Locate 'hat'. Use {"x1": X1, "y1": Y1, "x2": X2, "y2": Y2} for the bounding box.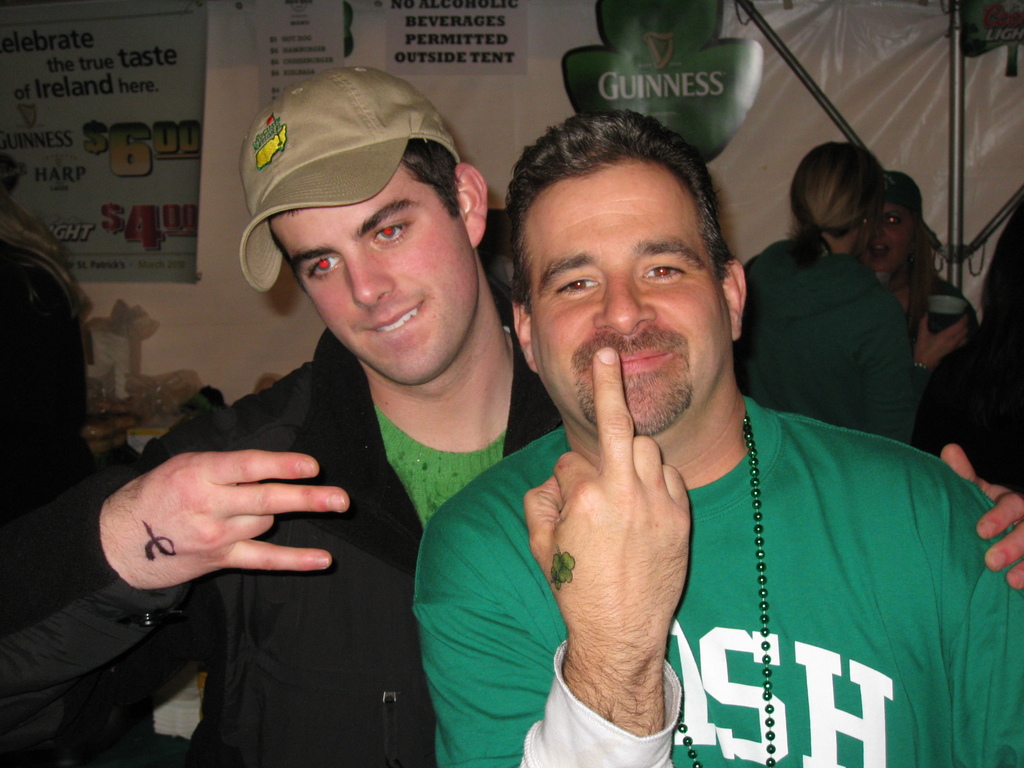
{"x1": 239, "y1": 63, "x2": 457, "y2": 294}.
